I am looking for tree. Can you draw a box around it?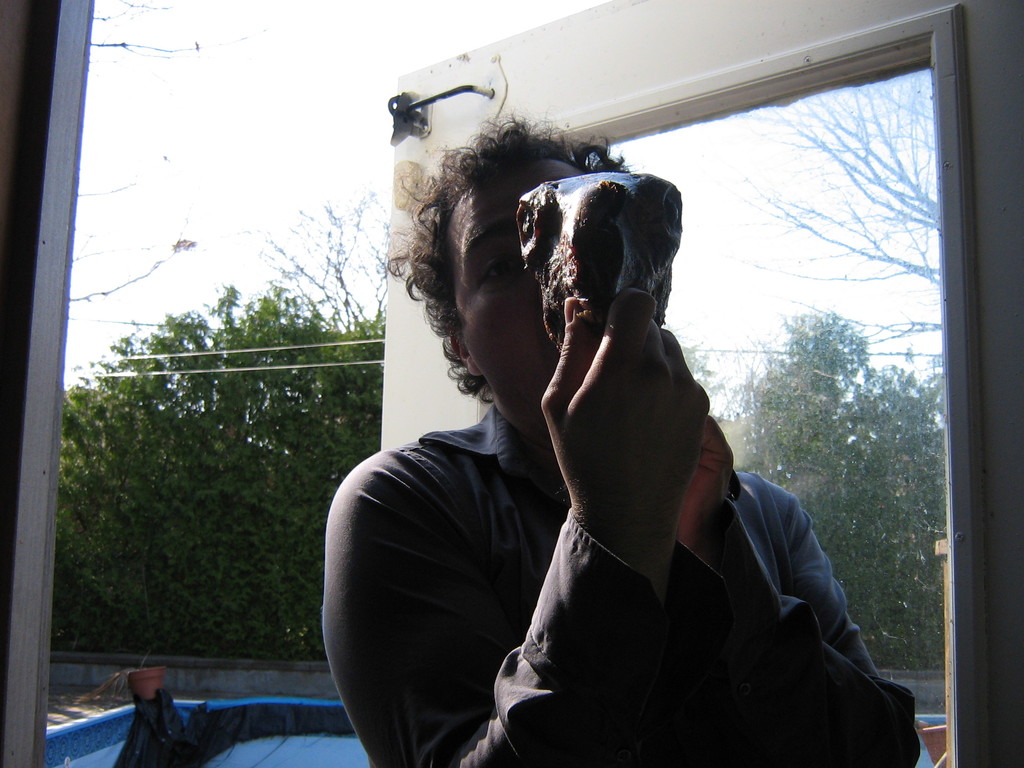
Sure, the bounding box is [x1=312, y1=197, x2=374, y2=468].
